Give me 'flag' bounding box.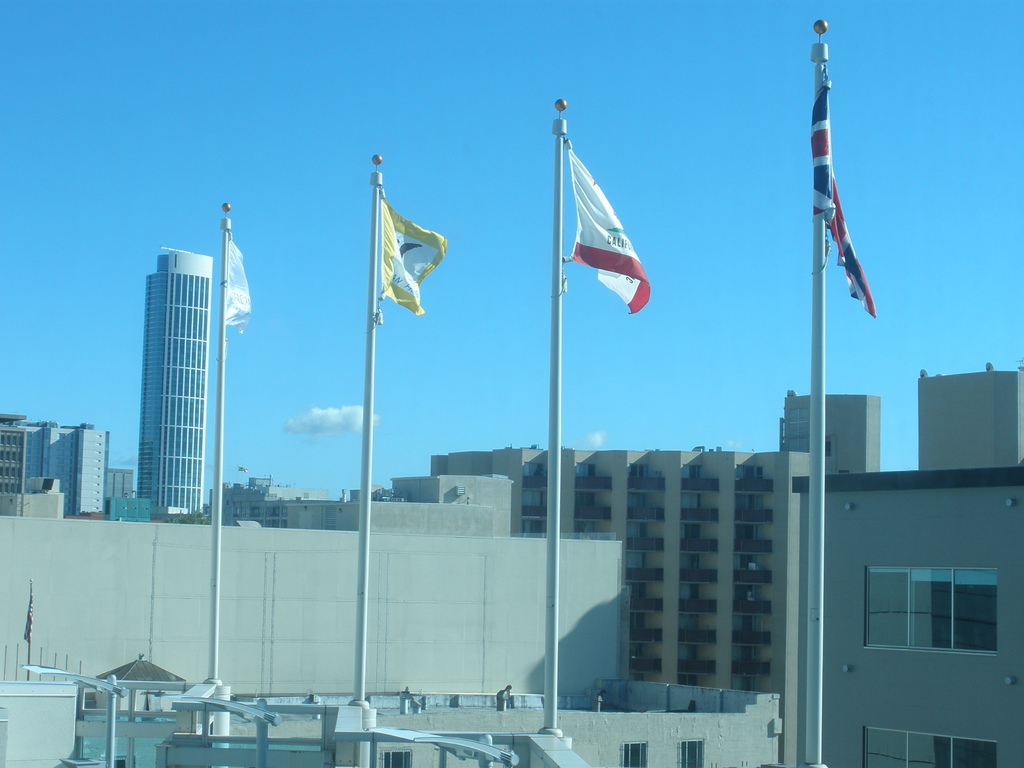
bbox=[547, 116, 665, 320].
